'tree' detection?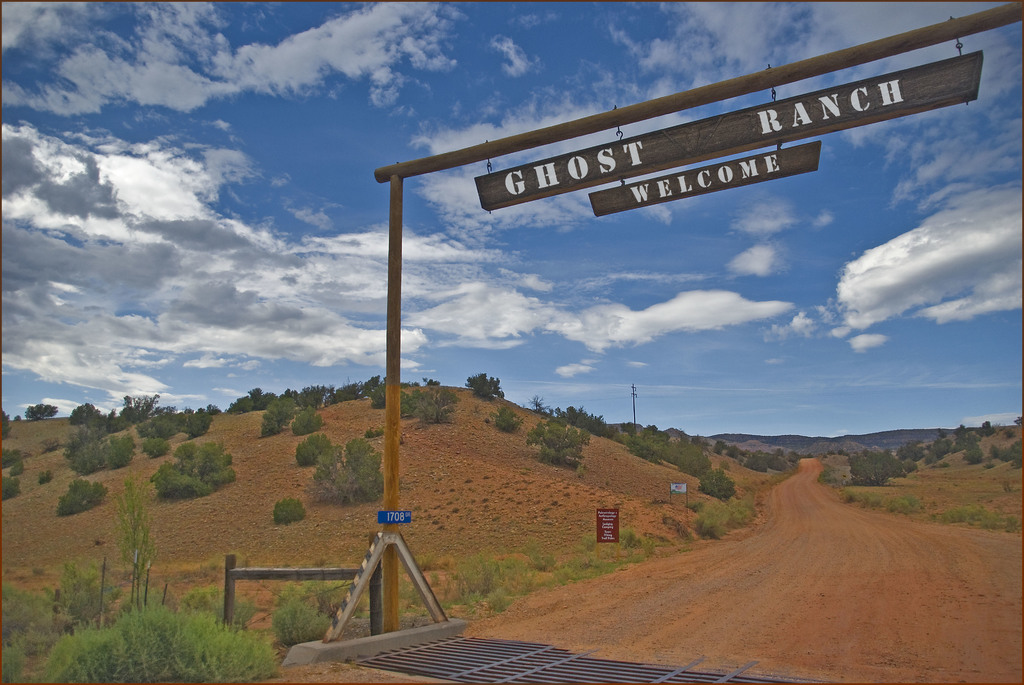
21:403:62:424
